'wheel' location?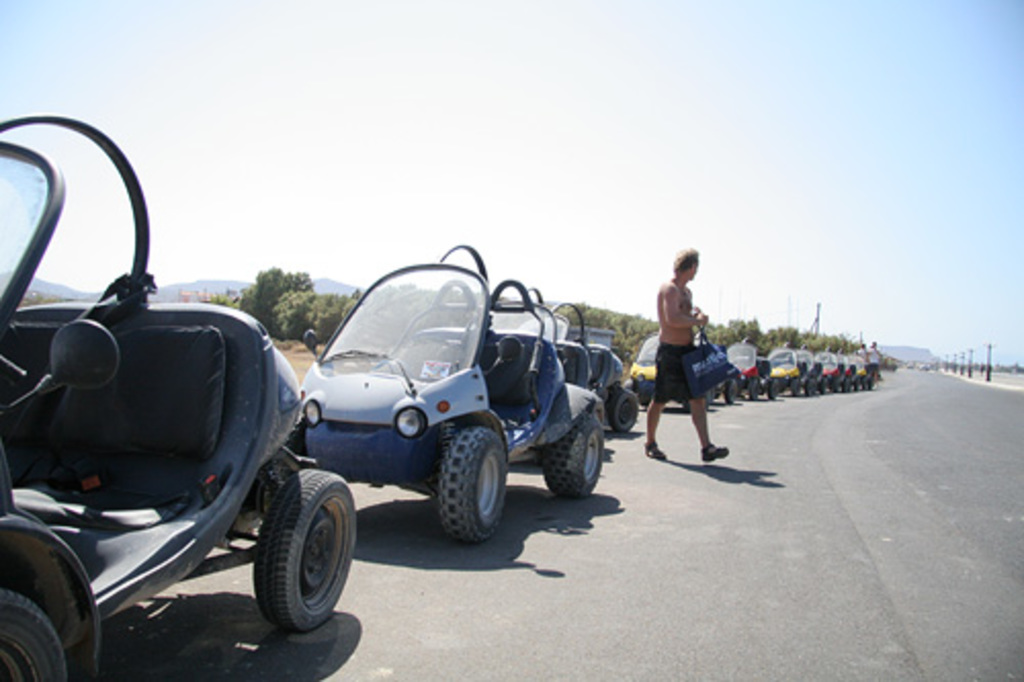
bbox=[618, 389, 641, 442]
